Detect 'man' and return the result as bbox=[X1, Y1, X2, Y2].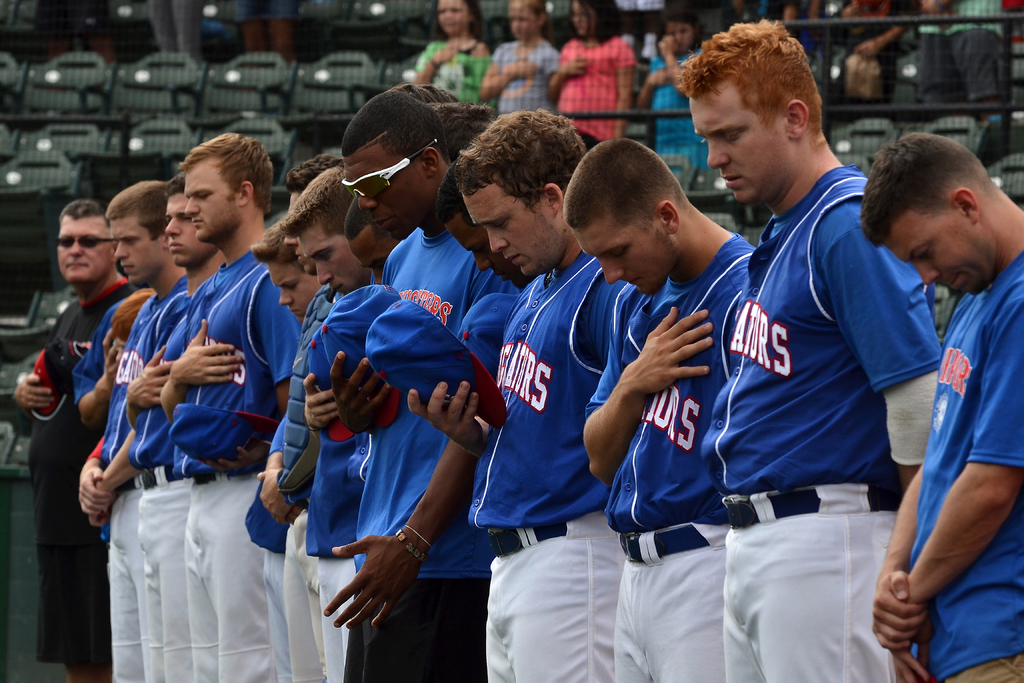
bbox=[557, 132, 757, 682].
